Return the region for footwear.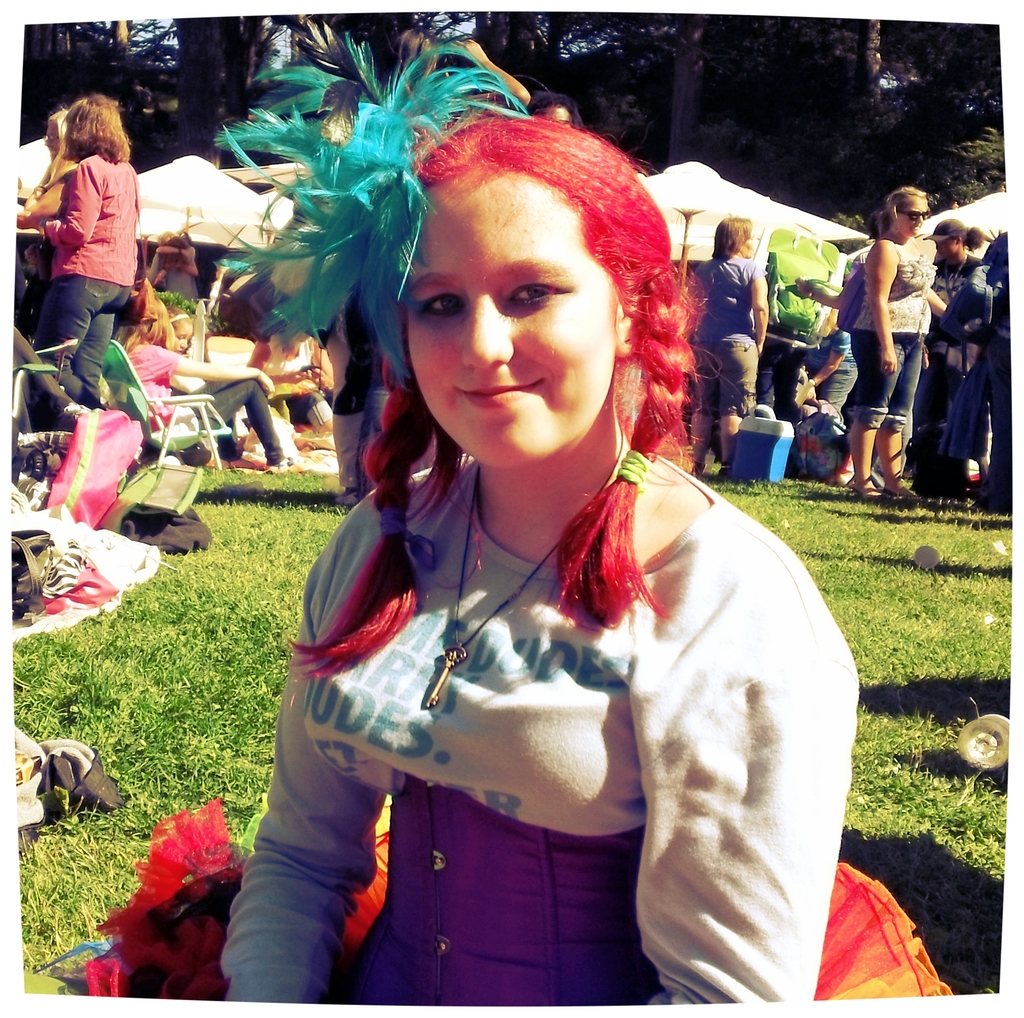
717:459:726:475.
